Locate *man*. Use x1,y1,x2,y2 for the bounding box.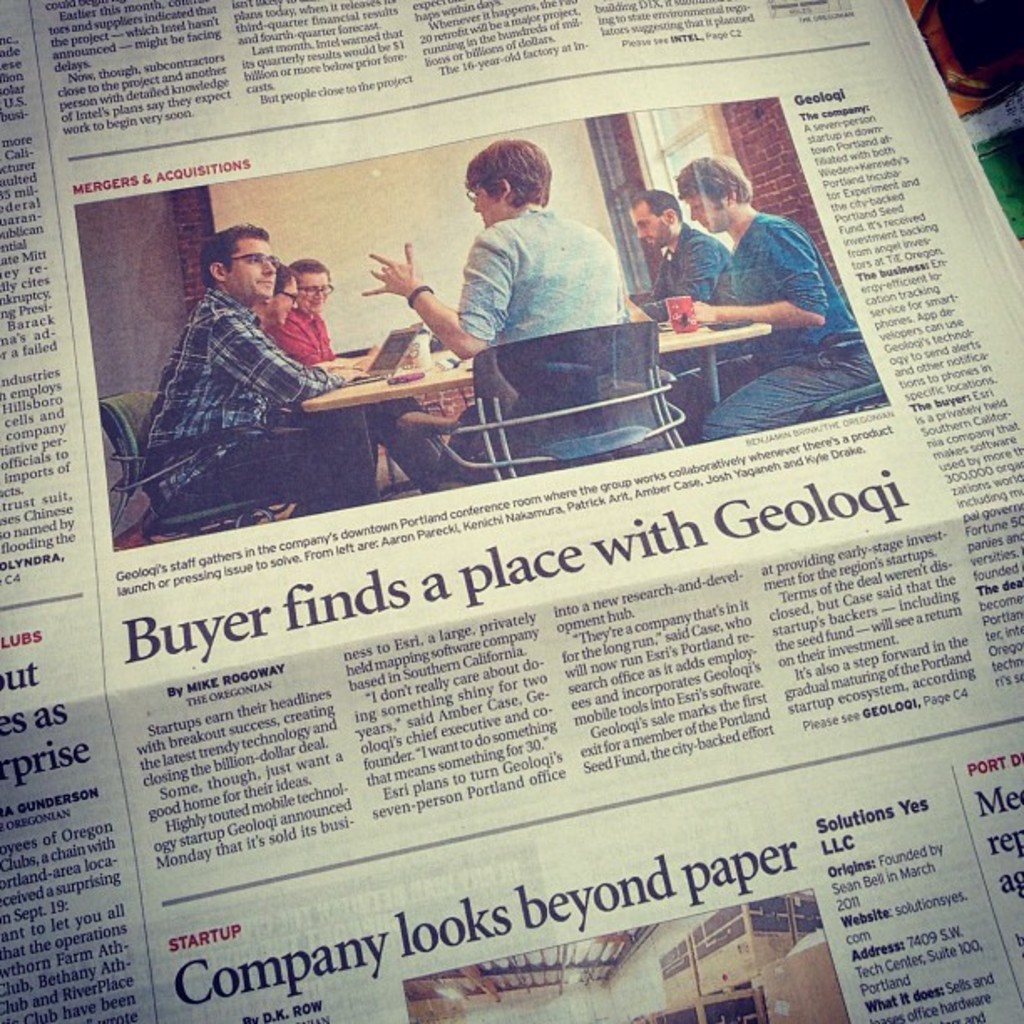
671,157,885,457.
